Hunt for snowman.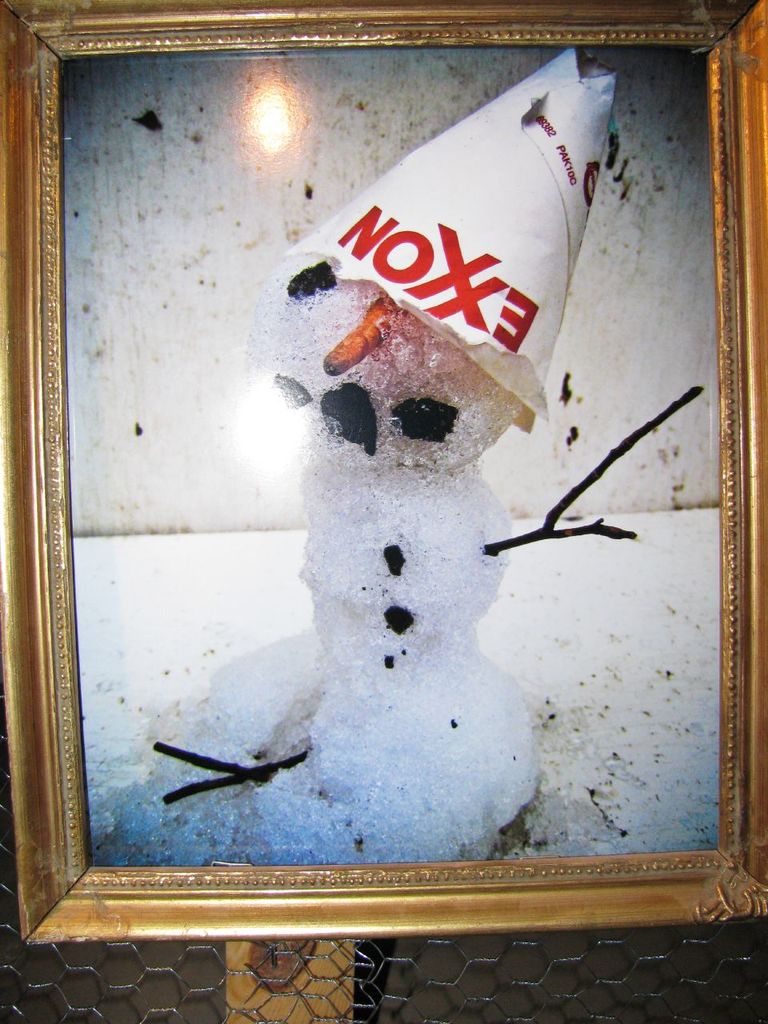
Hunted down at [250,263,559,854].
